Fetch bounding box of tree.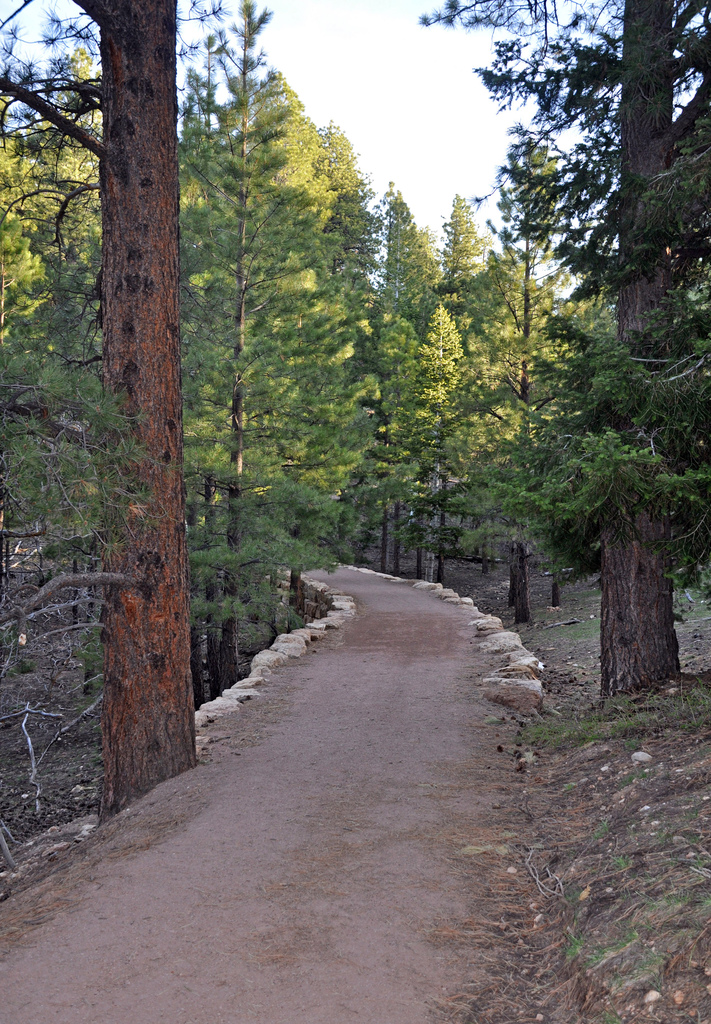
Bbox: bbox=[69, 44, 687, 731].
